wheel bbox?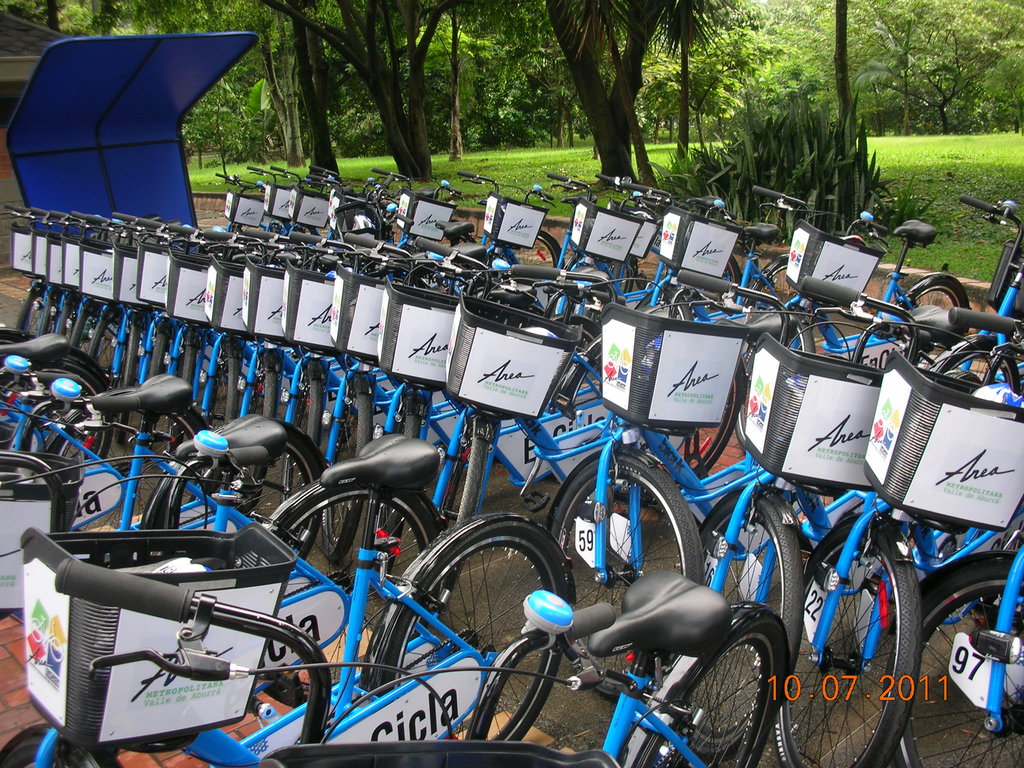
<region>881, 561, 1023, 767</region>
